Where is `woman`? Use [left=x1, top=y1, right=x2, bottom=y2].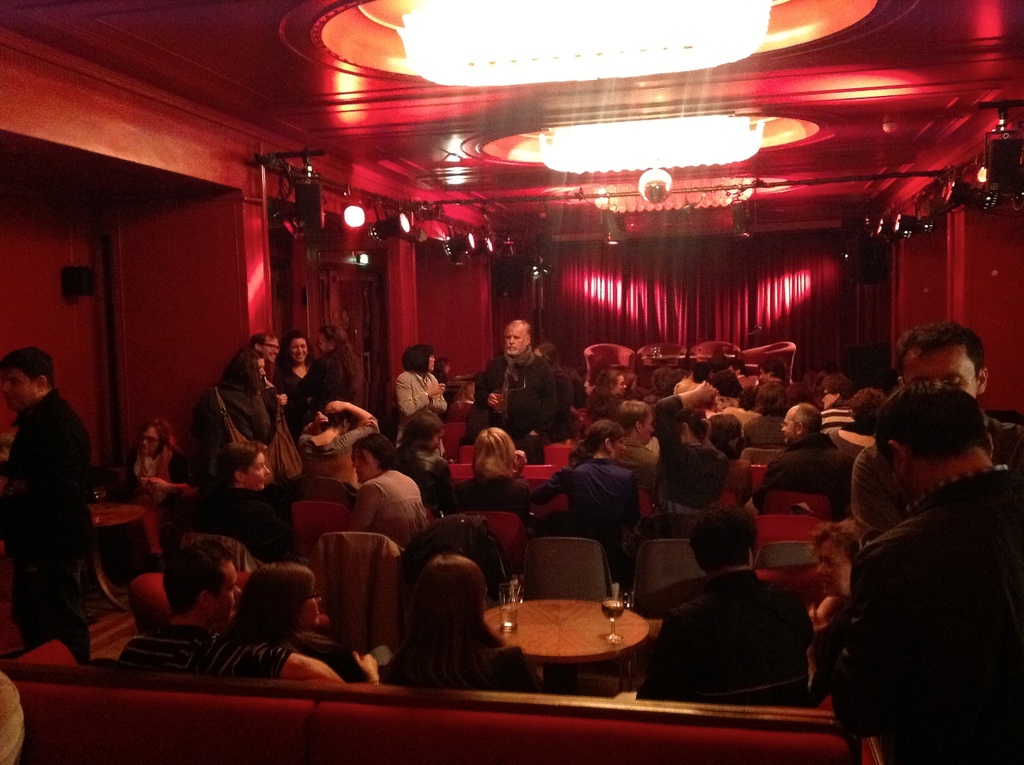
[left=710, top=405, right=752, bottom=510].
